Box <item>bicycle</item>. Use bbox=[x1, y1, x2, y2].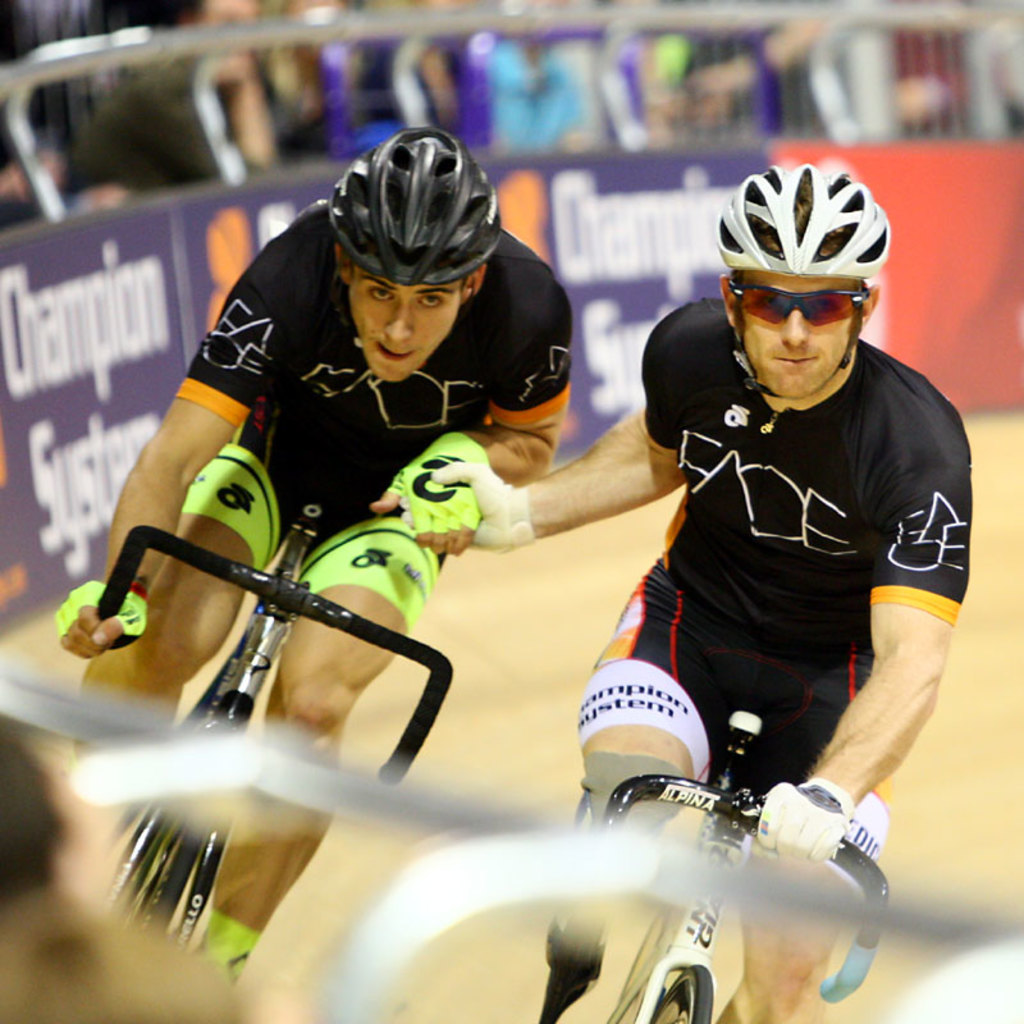
bbox=[78, 489, 468, 973].
